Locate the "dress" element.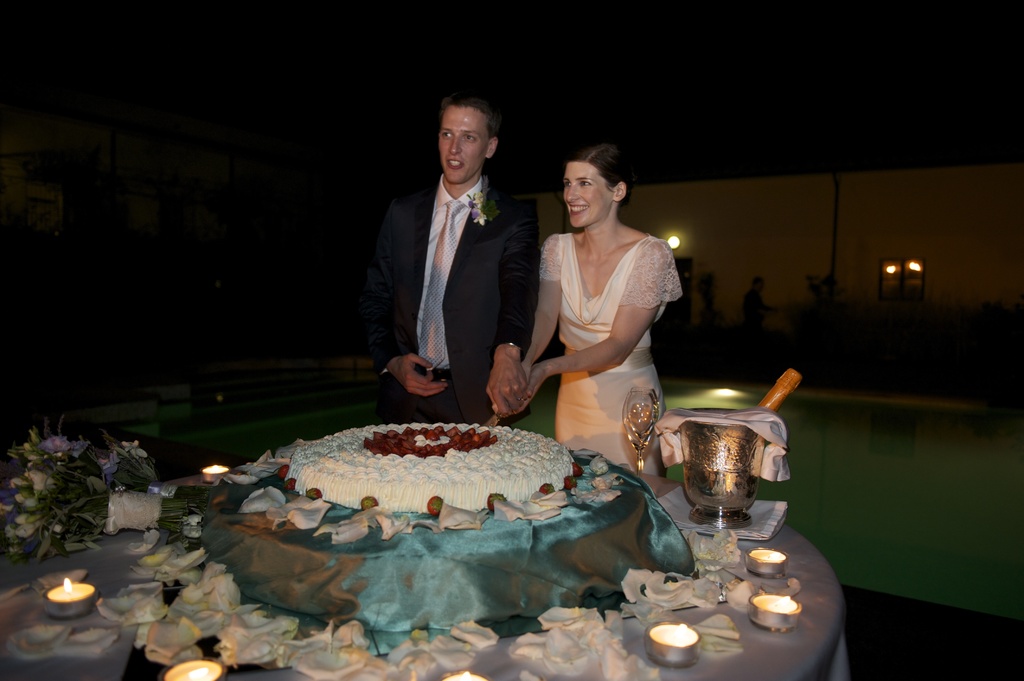
Element bbox: bbox=(536, 235, 689, 481).
